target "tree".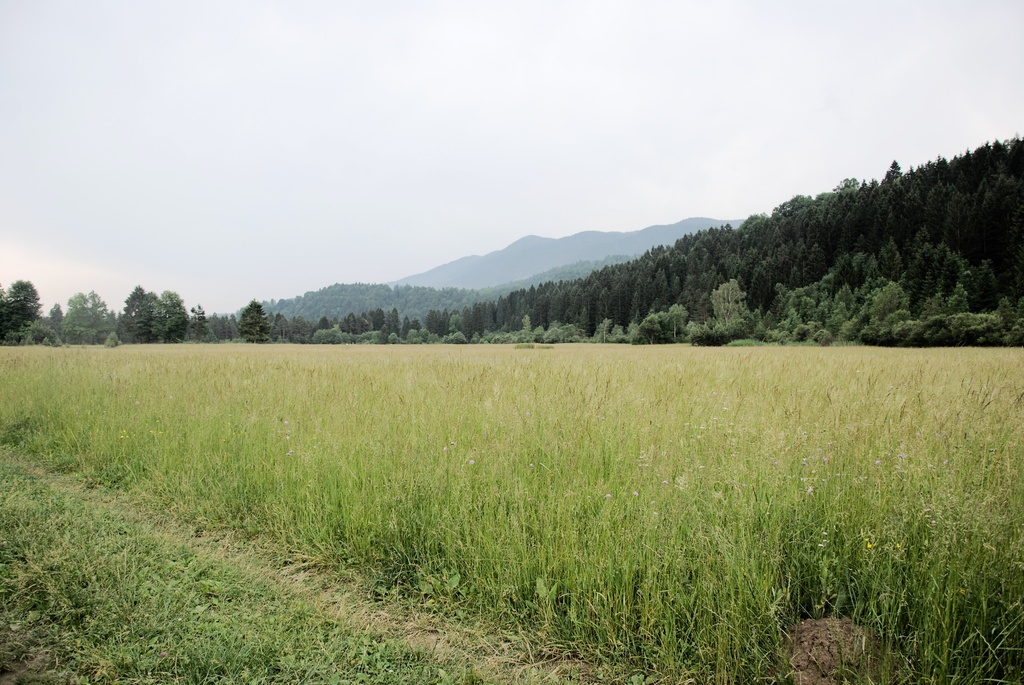
Target region: bbox=[42, 297, 68, 342].
